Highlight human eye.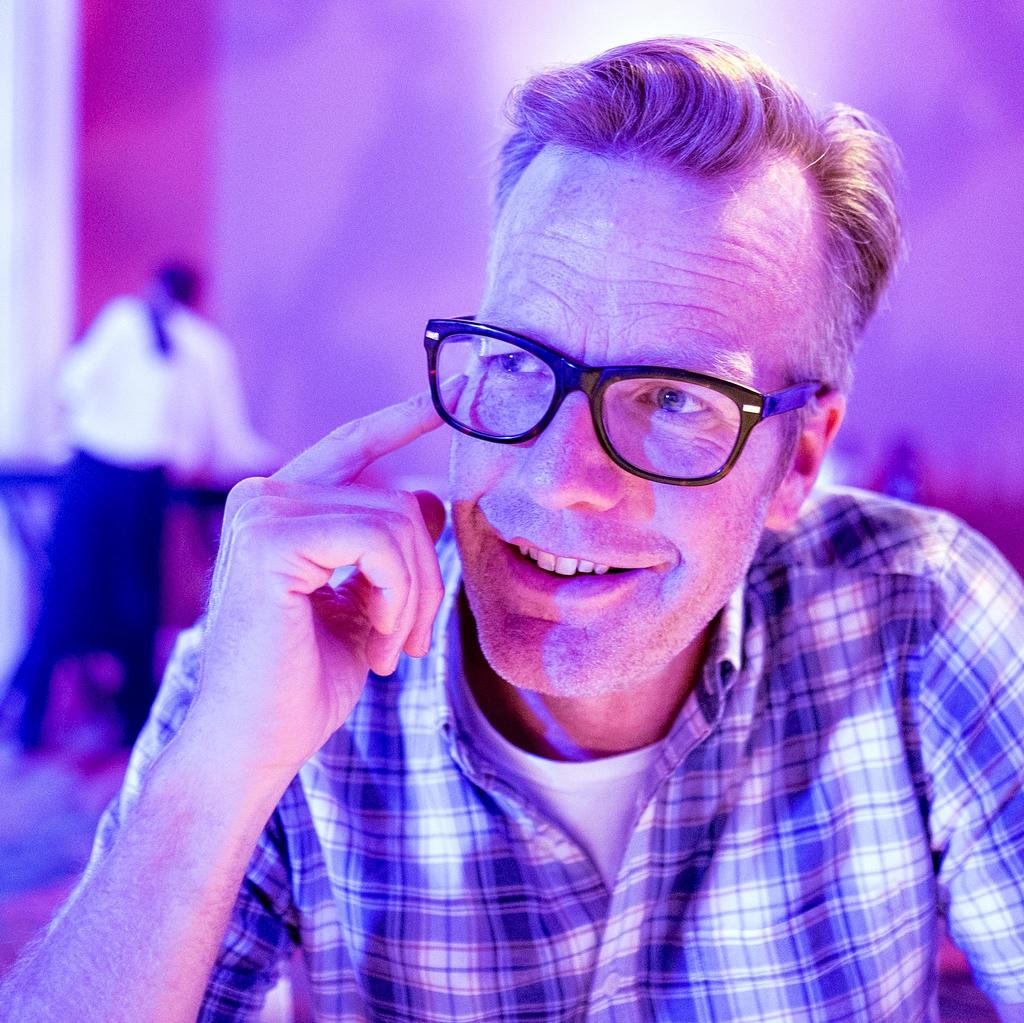
Highlighted region: locate(481, 343, 550, 382).
